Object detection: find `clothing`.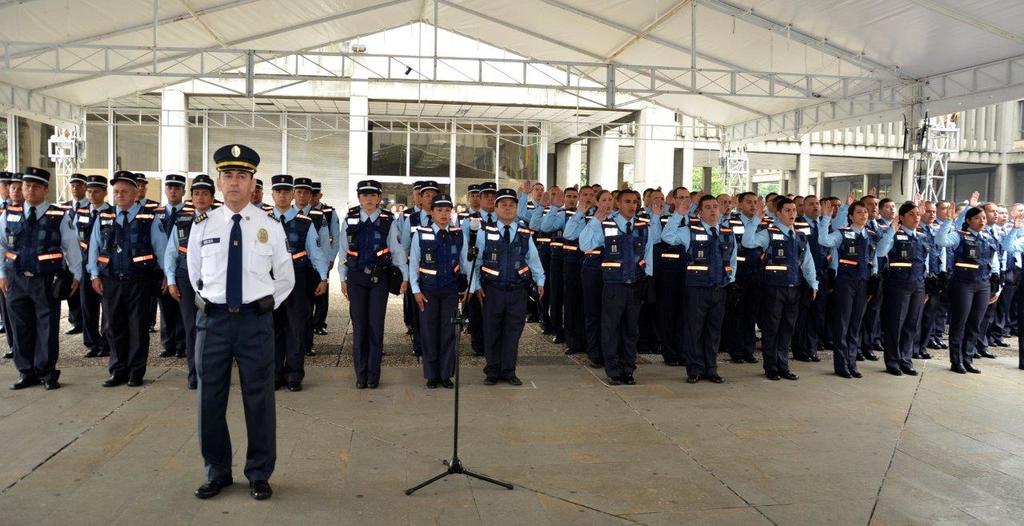
940/230/1003/361.
